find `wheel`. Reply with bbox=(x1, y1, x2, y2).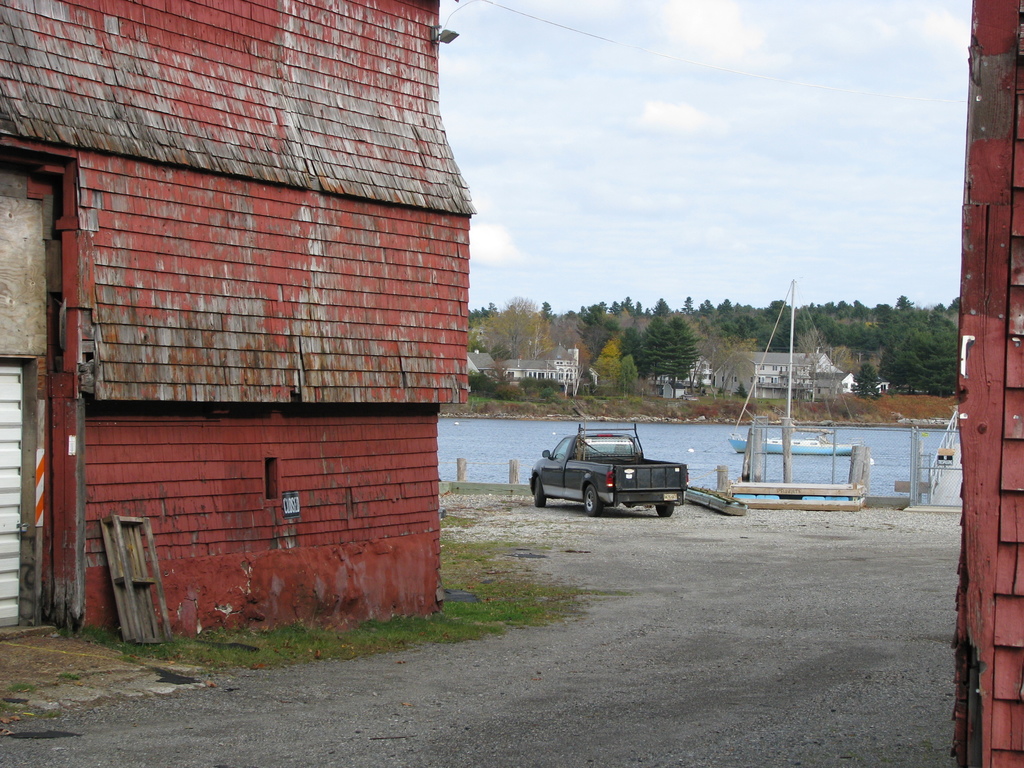
bbox=(653, 501, 675, 517).
